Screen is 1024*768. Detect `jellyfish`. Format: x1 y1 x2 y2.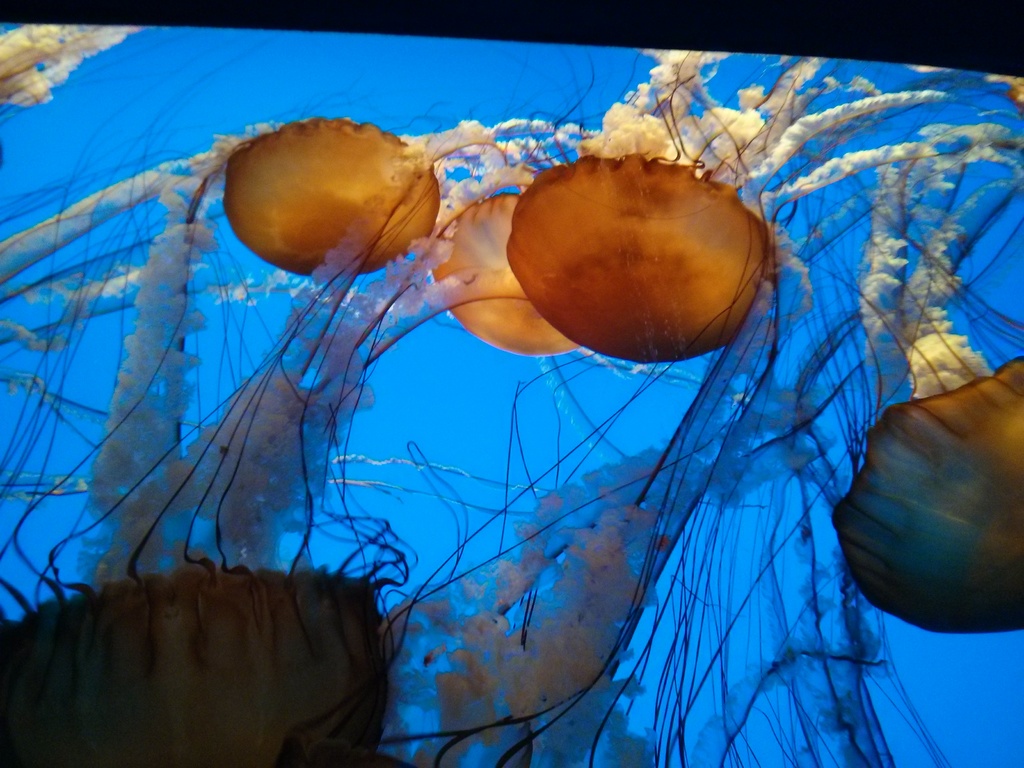
415 41 768 357.
